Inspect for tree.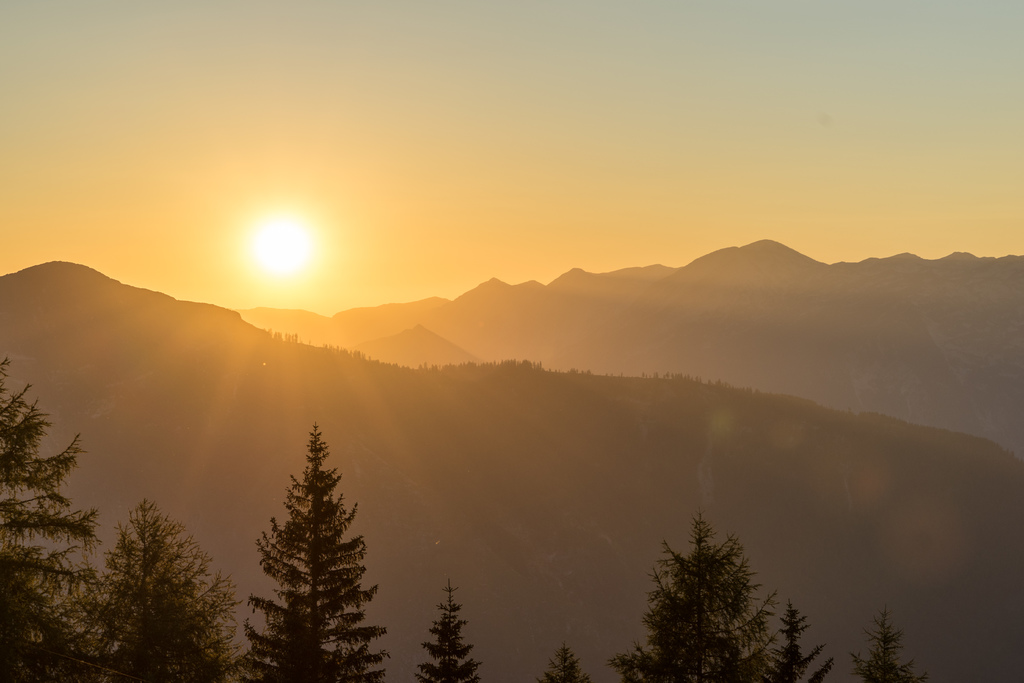
Inspection: [x1=0, y1=362, x2=105, y2=682].
